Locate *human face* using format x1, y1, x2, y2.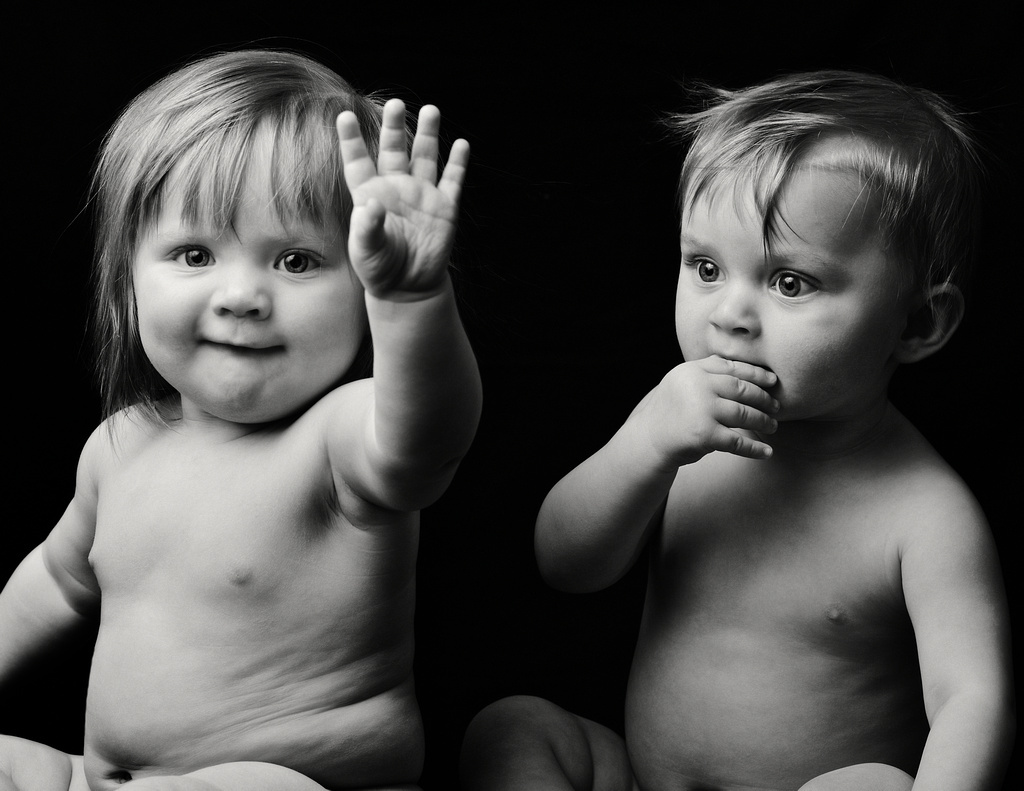
128, 118, 365, 428.
